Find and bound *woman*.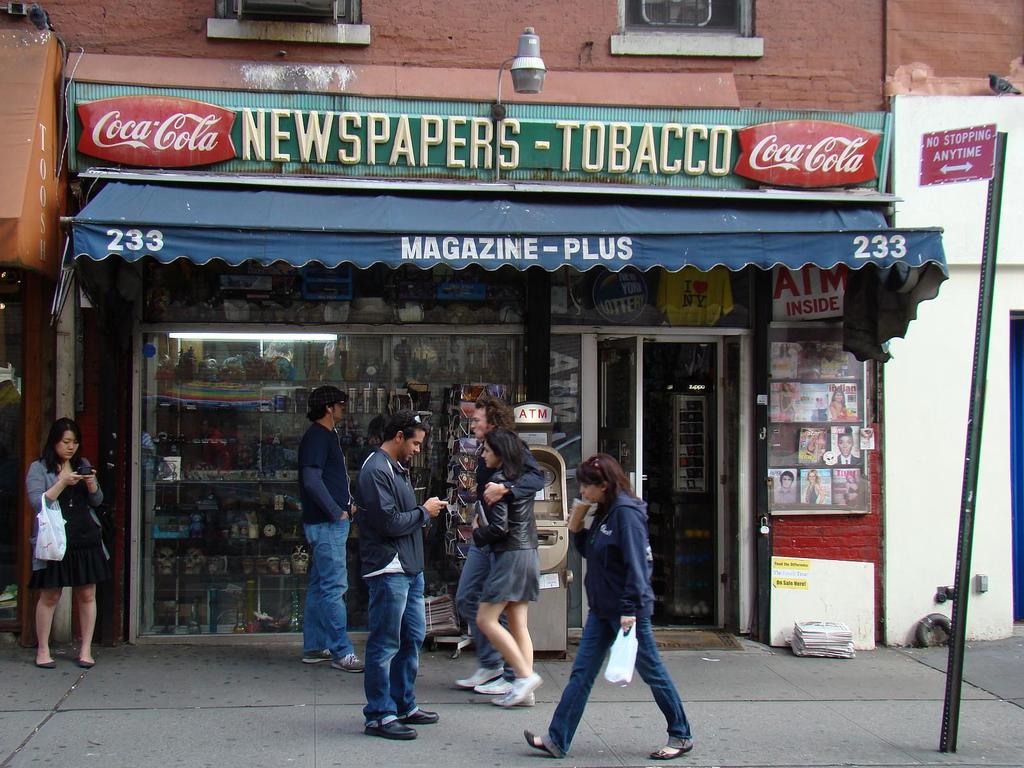
Bound: bbox(20, 420, 109, 678).
